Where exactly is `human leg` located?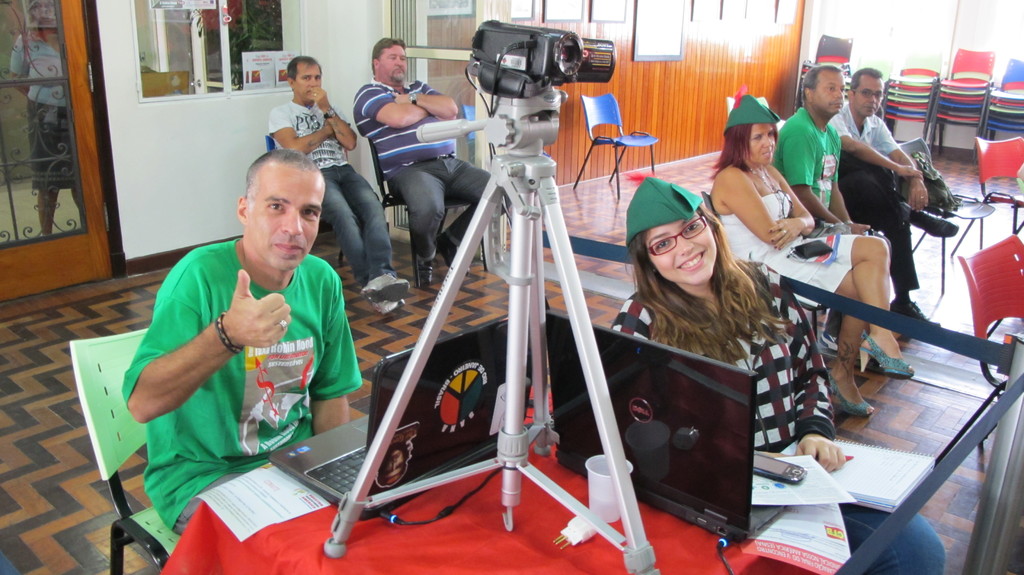
Its bounding box is (left=338, top=180, right=408, bottom=300).
